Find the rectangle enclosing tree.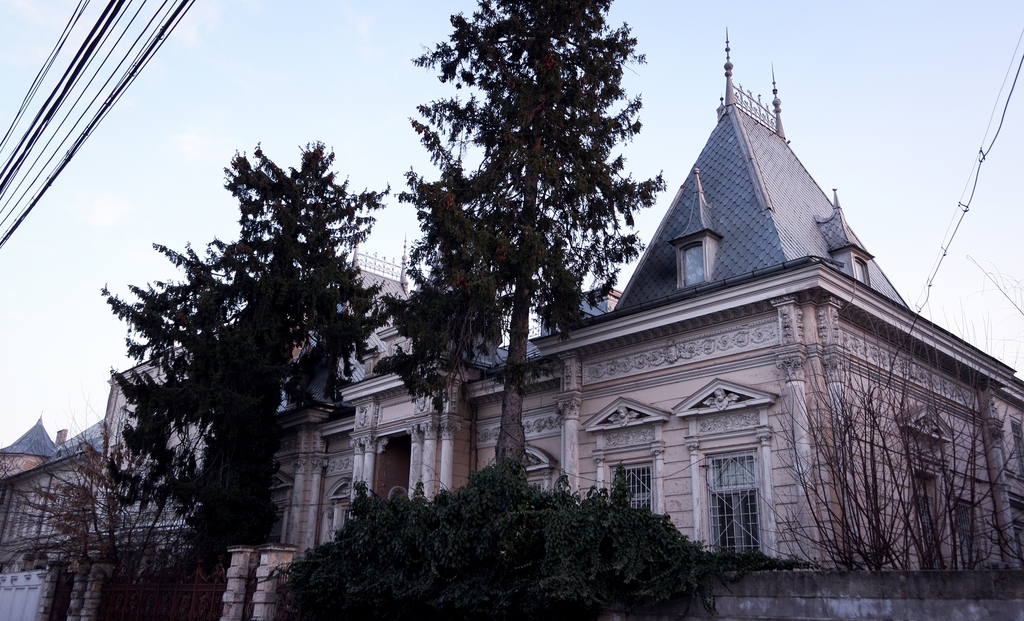
left=0, top=392, right=208, bottom=620.
